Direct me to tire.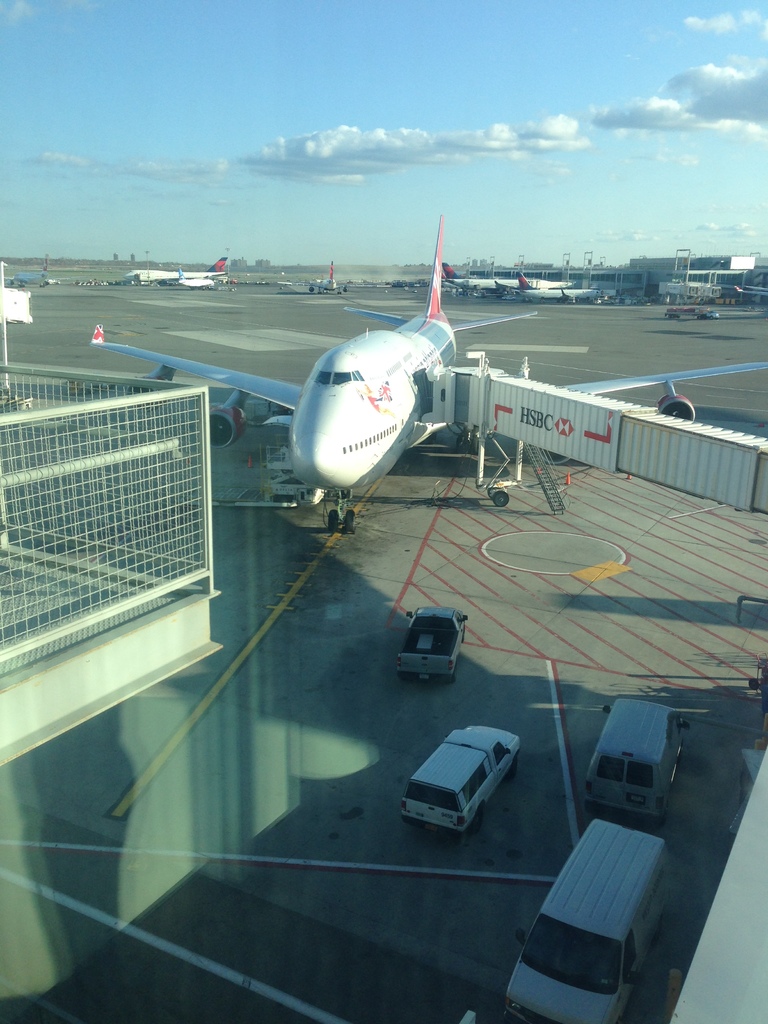
Direction: locate(492, 487, 513, 508).
